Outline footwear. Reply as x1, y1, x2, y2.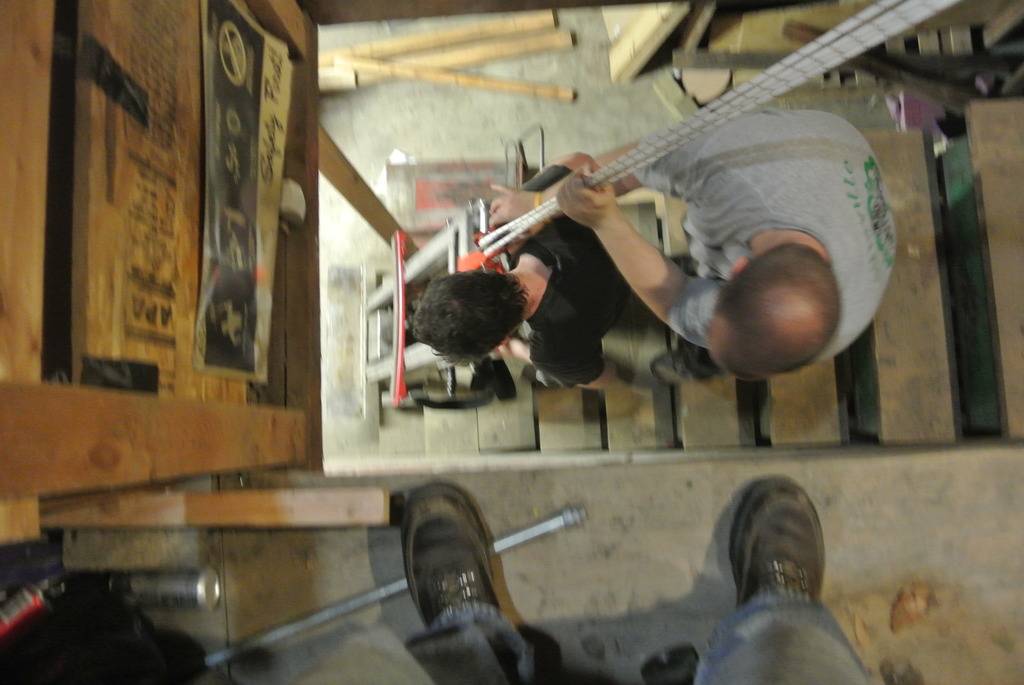
399, 484, 517, 636.
